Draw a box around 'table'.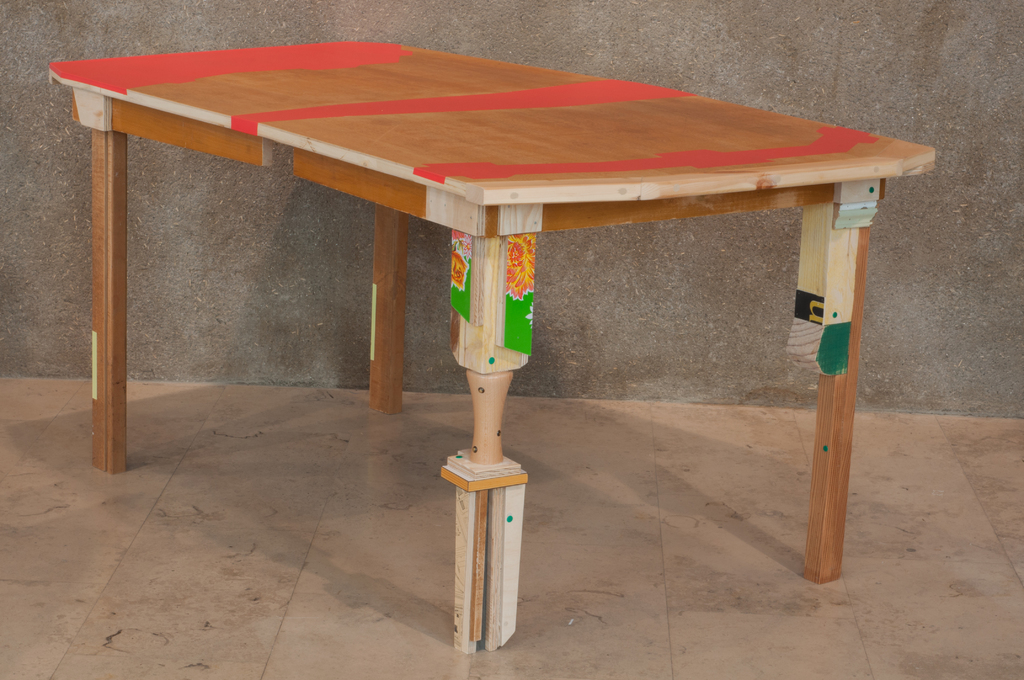
crop(42, 35, 938, 654).
